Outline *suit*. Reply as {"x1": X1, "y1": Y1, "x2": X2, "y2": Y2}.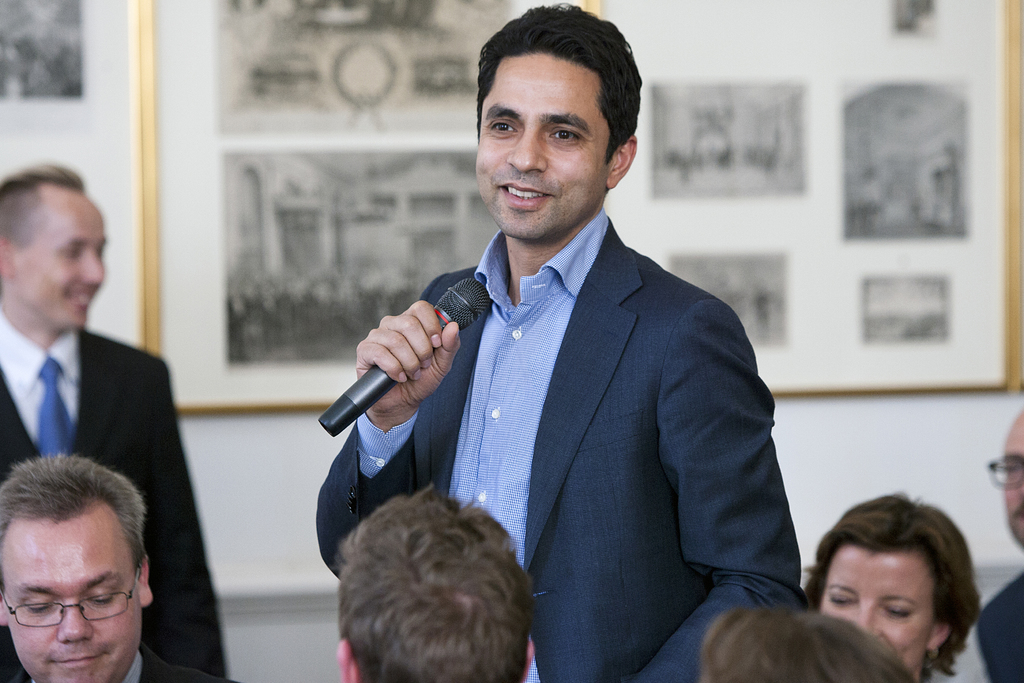
{"x1": 976, "y1": 574, "x2": 1023, "y2": 682}.
